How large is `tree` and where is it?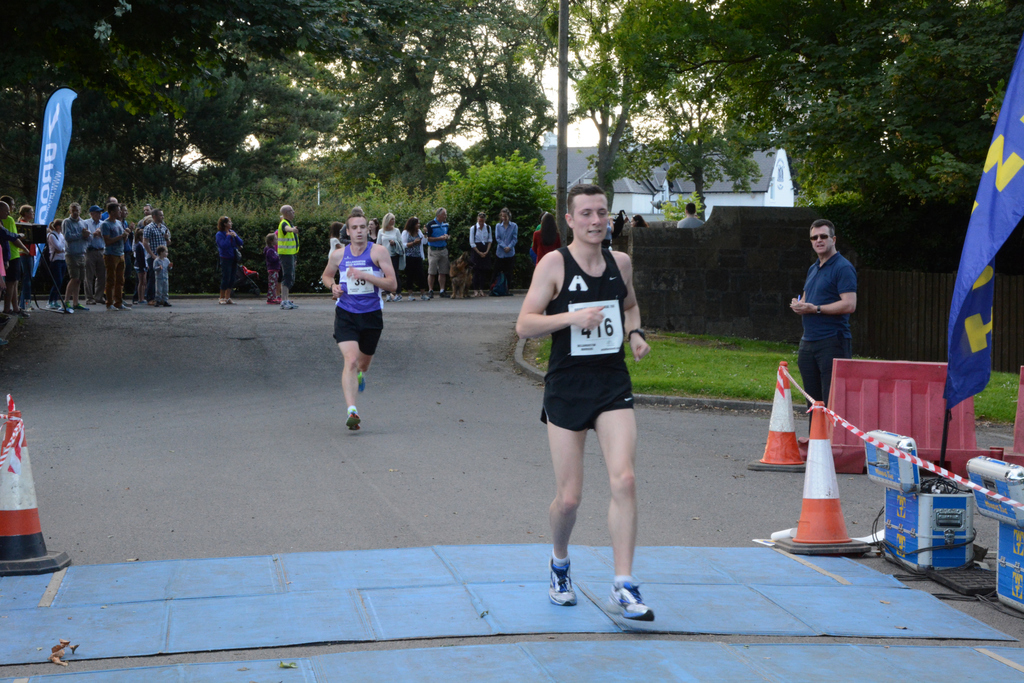
Bounding box: (643,0,760,219).
